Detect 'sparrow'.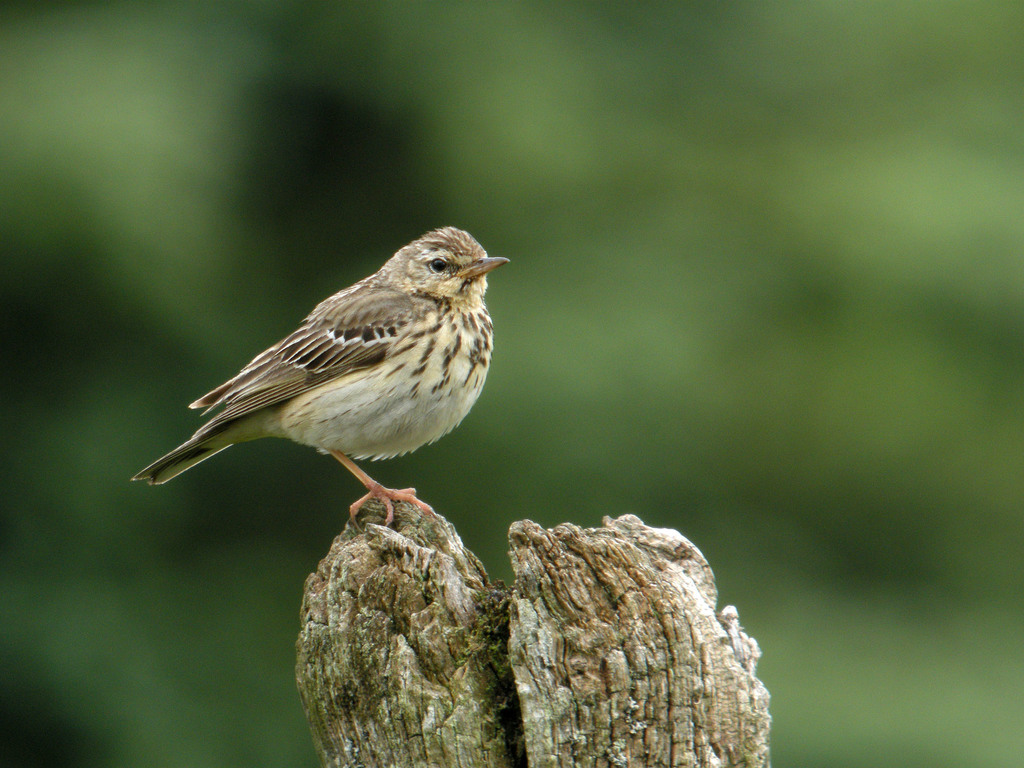
Detected at (124, 226, 520, 534).
